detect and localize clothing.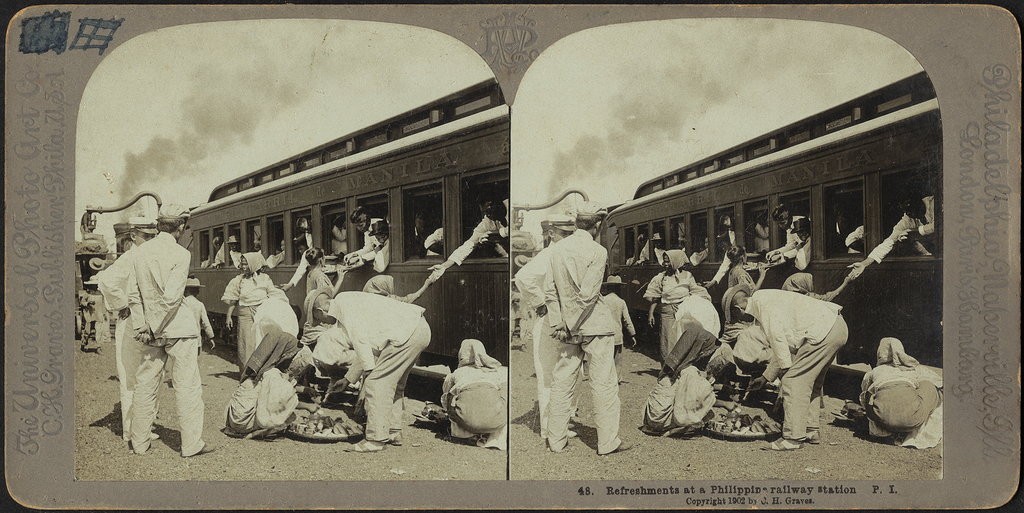
Localized at (x1=867, y1=194, x2=934, y2=261).
